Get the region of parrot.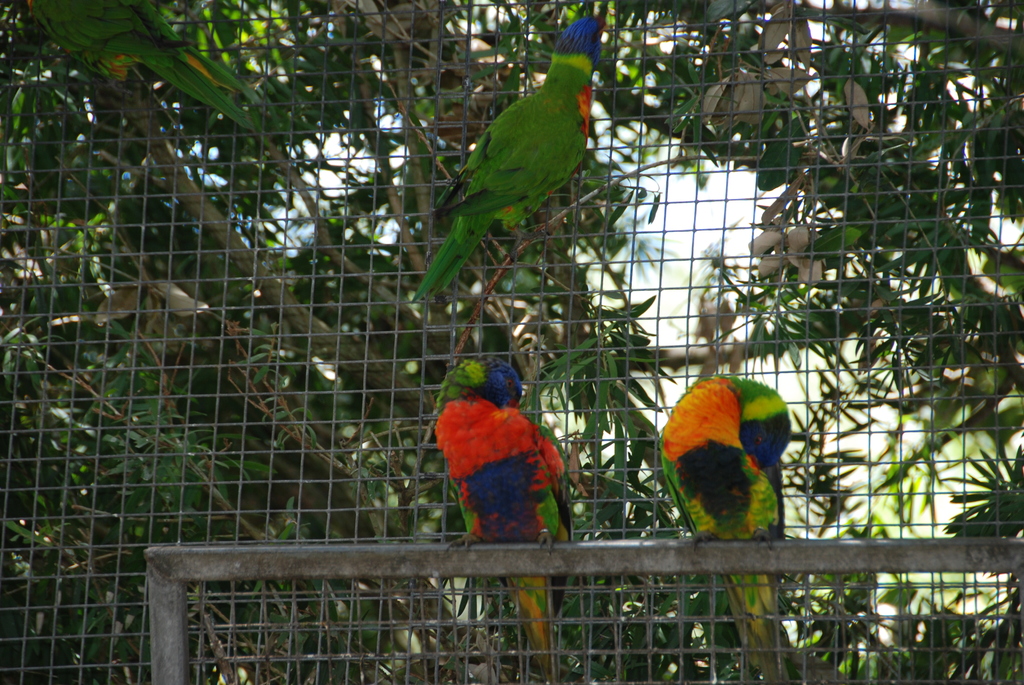
[x1=408, y1=9, x2=605, y2=306].
